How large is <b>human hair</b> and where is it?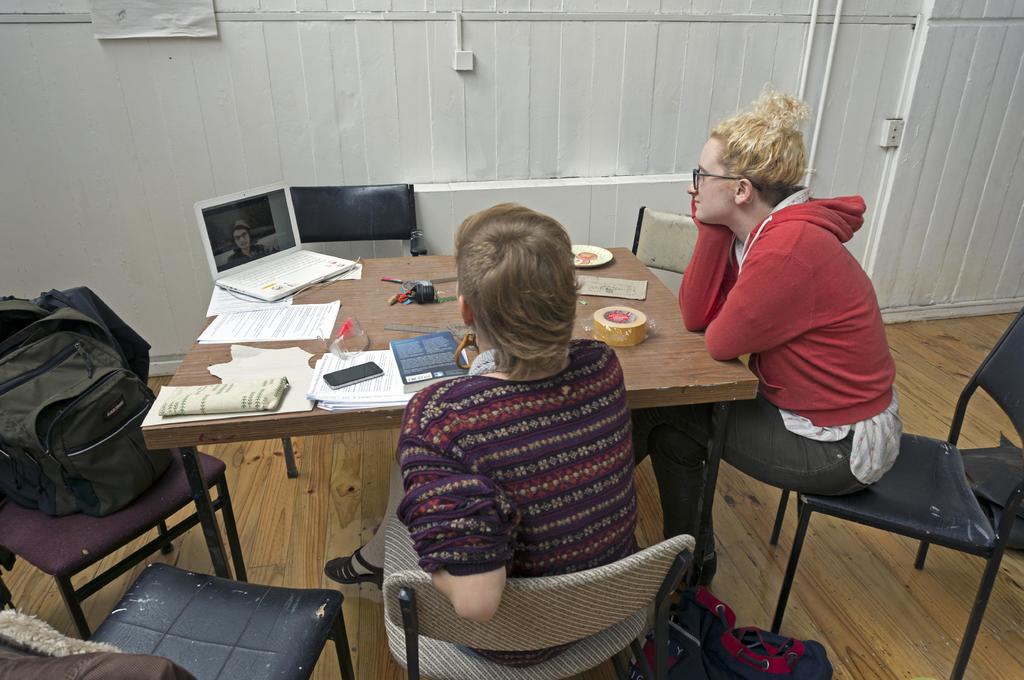
Bounding box: <box>710,83,806,203</box>.
